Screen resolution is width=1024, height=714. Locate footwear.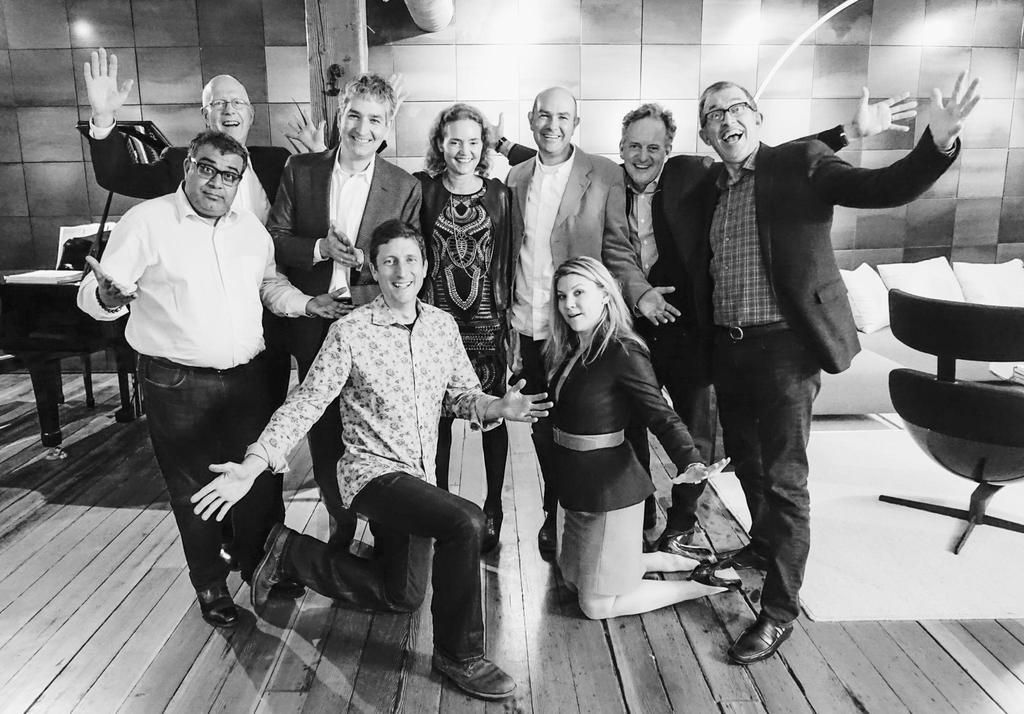
select_region(728, 615, 794, 662).
